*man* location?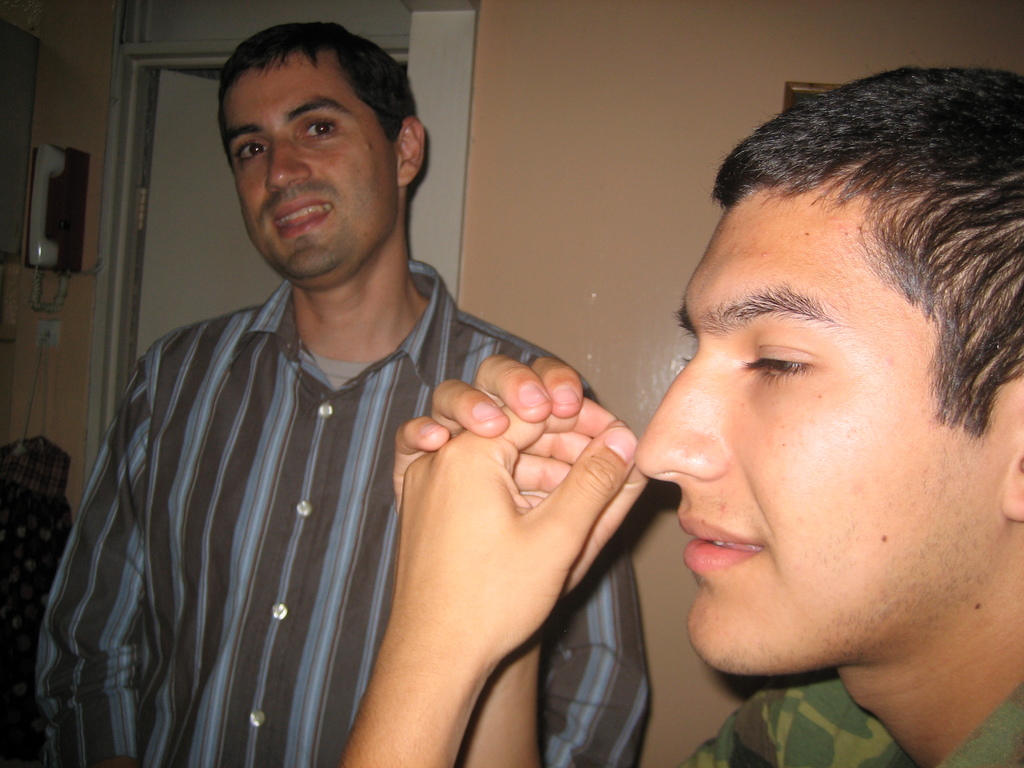
x1=340, y1=61, x2=1023, y2=767
